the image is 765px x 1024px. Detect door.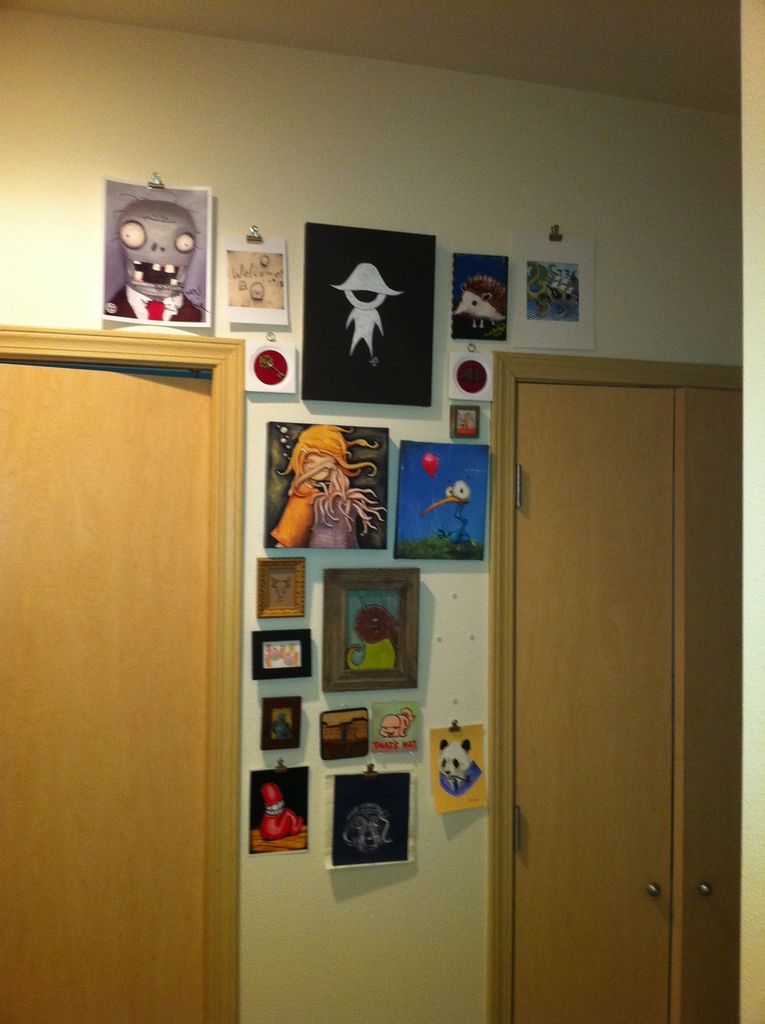
Detection: [506, 378, 741, 1023].
